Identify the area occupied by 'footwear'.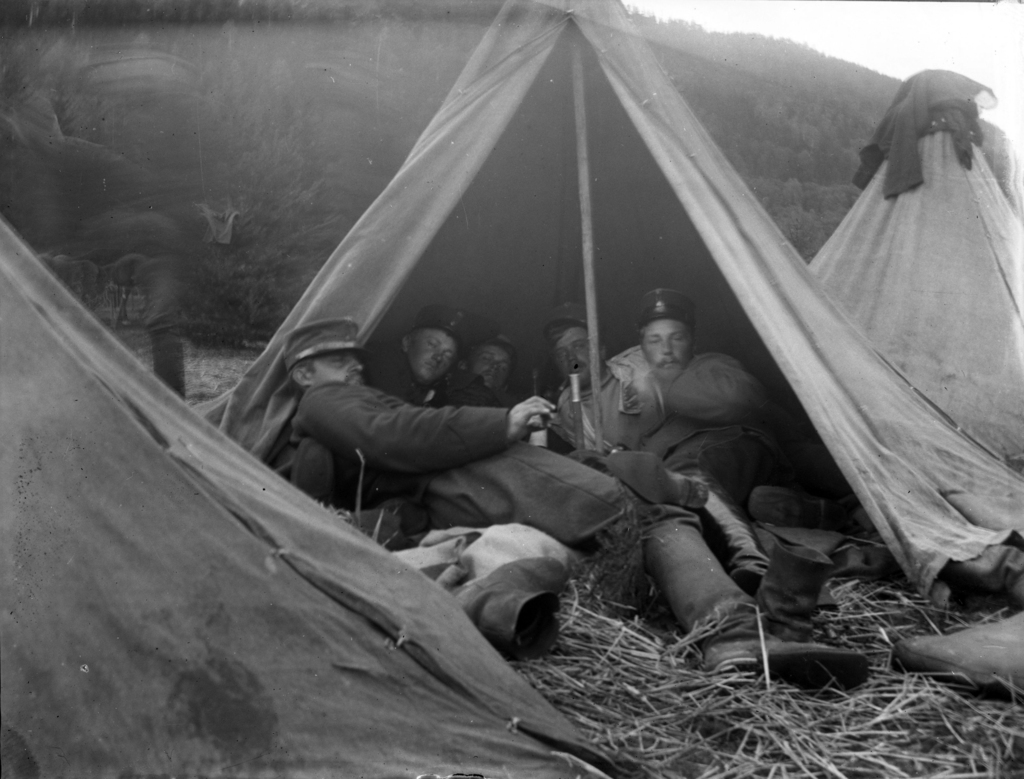
Area: <box>712,637,873,687</box>.
